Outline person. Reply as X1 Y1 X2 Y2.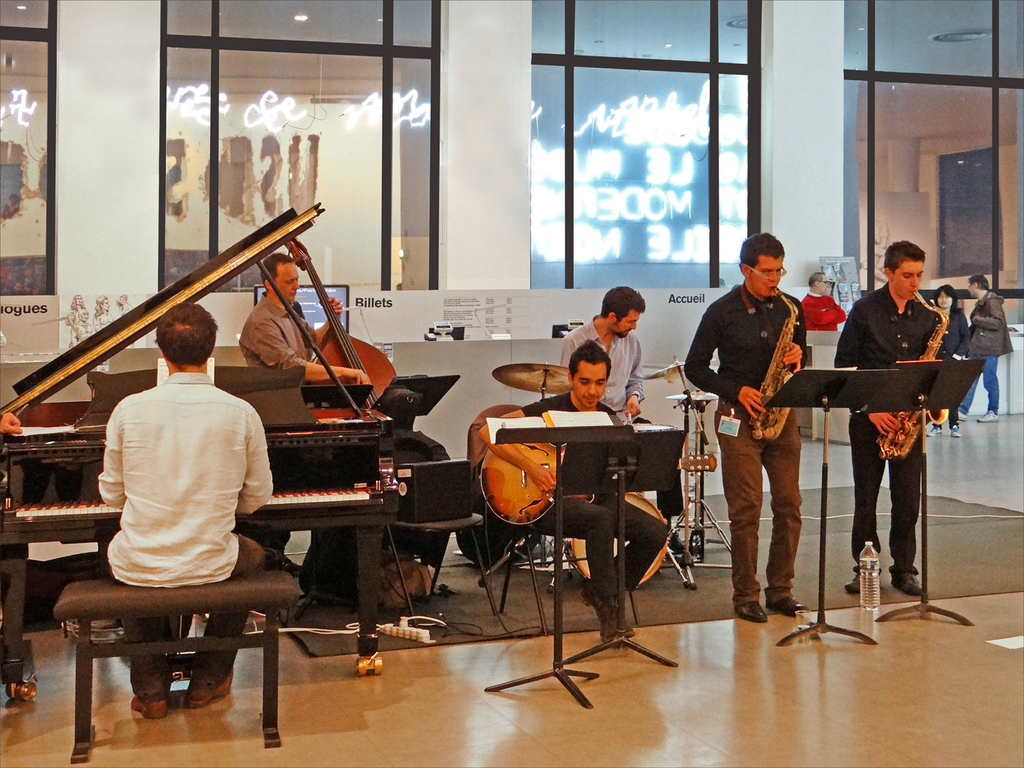
92 297 283 717.
